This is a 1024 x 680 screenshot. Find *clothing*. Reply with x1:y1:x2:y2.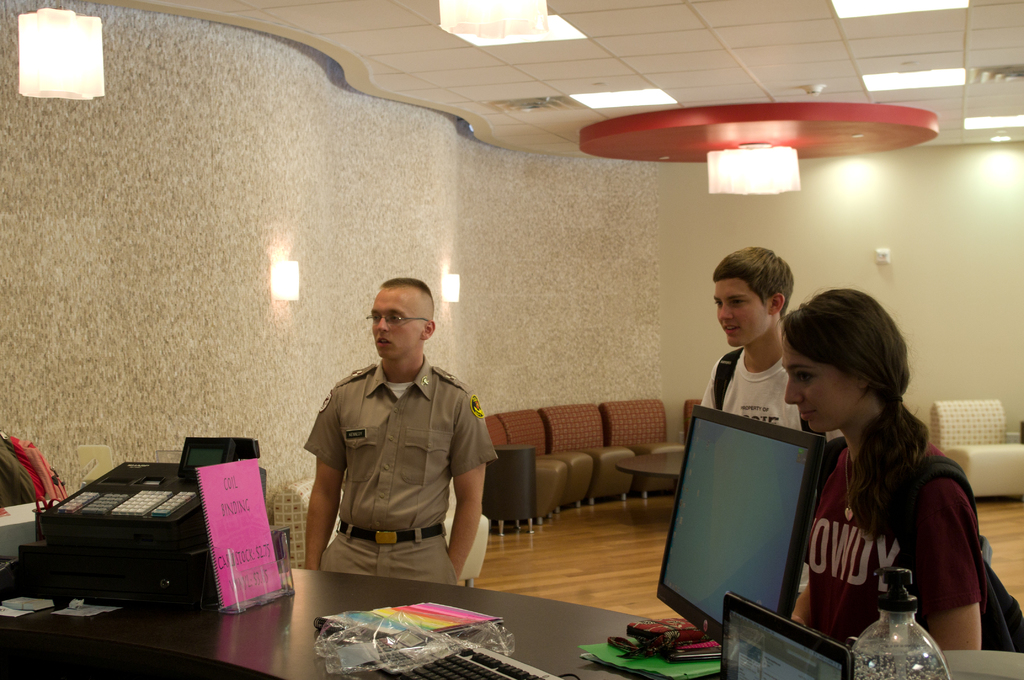
292:300:513:603.
